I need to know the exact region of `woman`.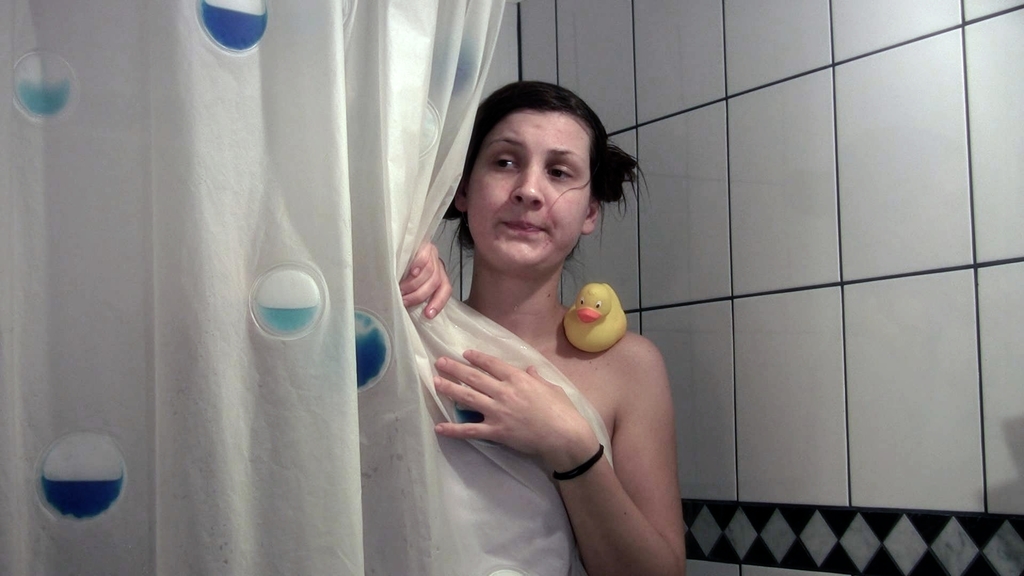
Region: <bbox>348, 99, 671, 570</bbox>.
